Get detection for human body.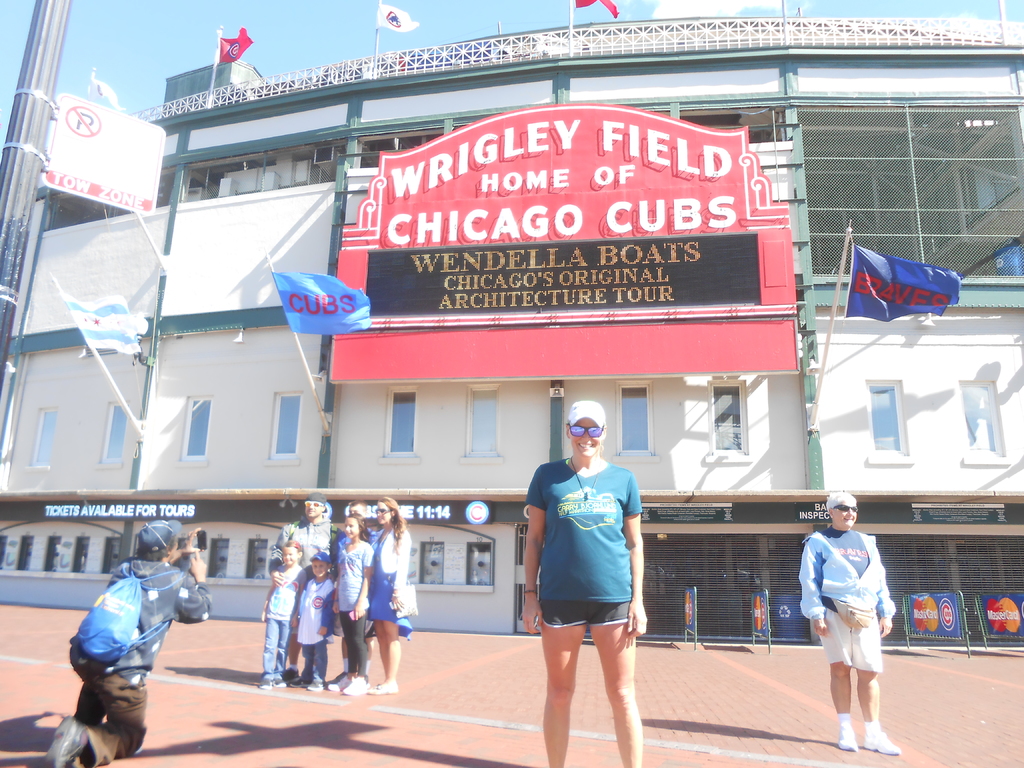
Detection: {"left": 518, "top": 458, "right": 645, "bottom": 767}.
